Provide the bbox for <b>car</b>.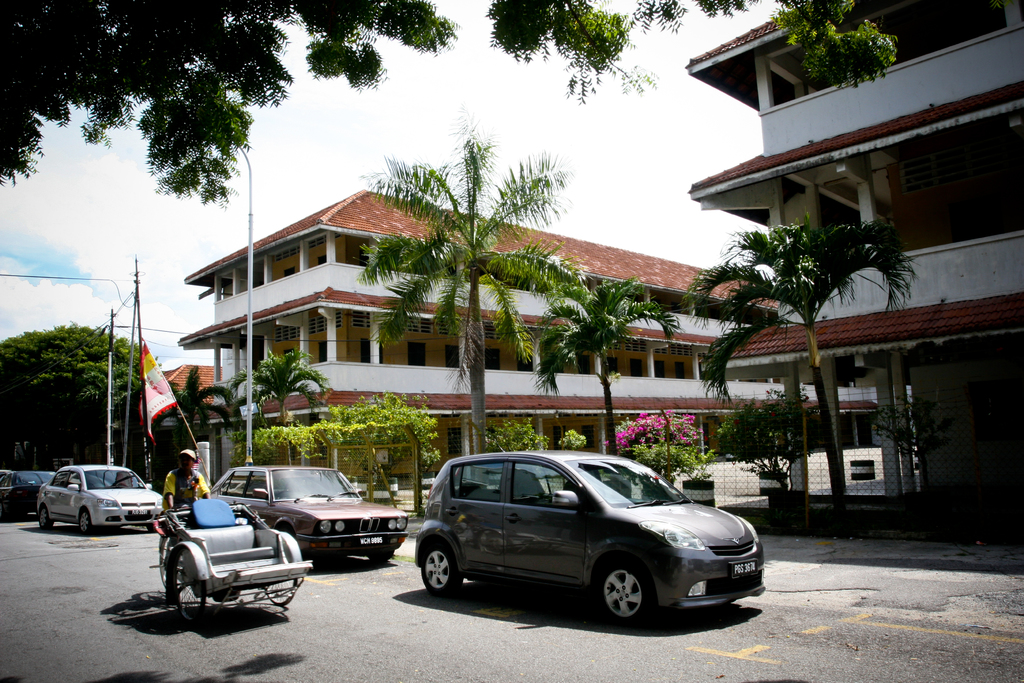
BBox(36, 464, 159, 533).
